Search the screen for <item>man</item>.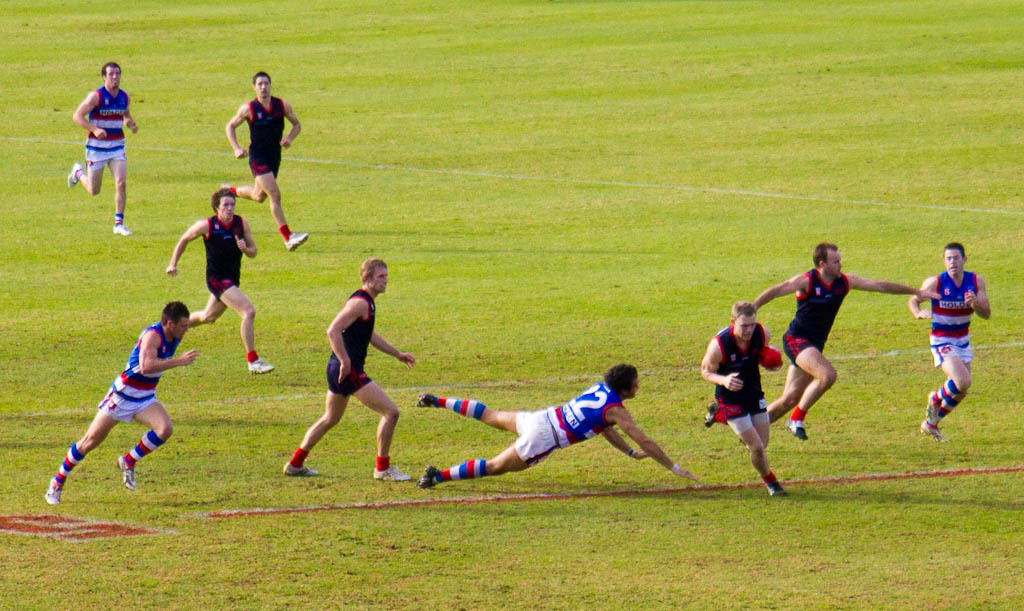
Found at rect(163, 189, 272, 379).
